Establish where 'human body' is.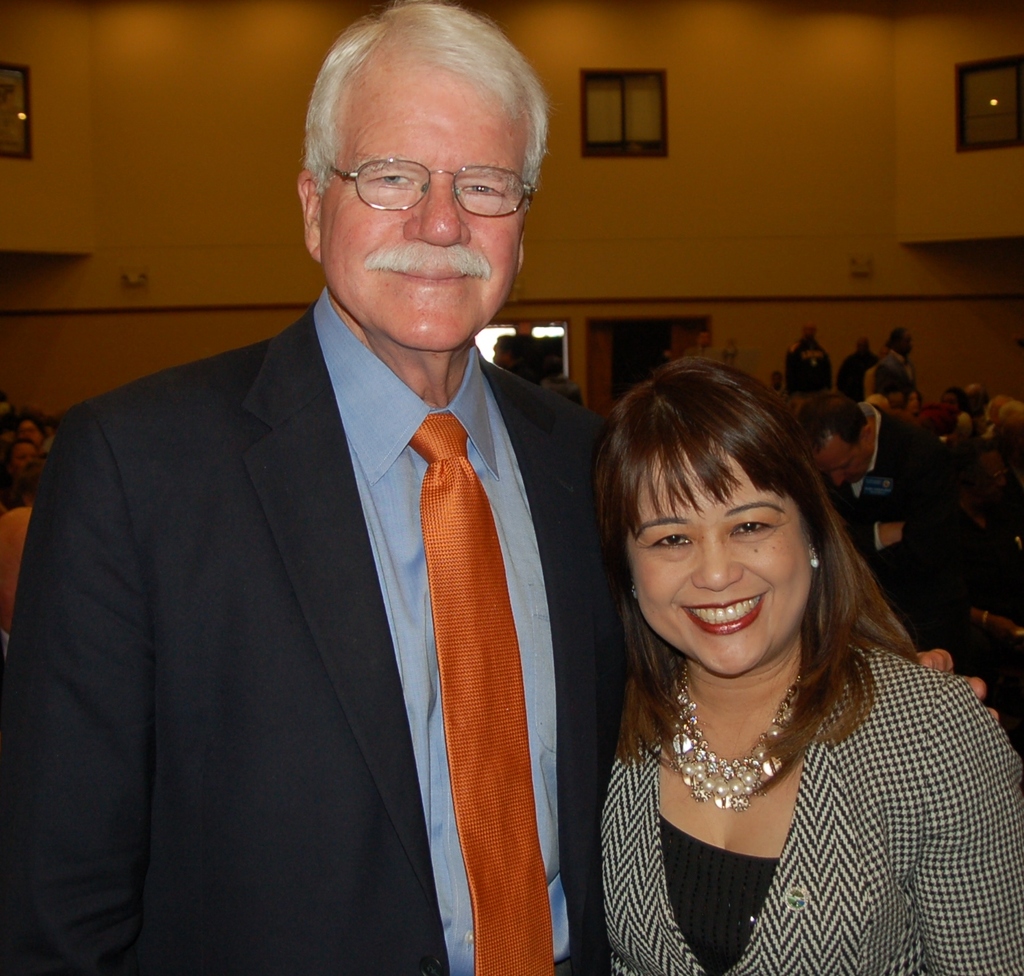
Established at region(602, 355, 1023, 975).
